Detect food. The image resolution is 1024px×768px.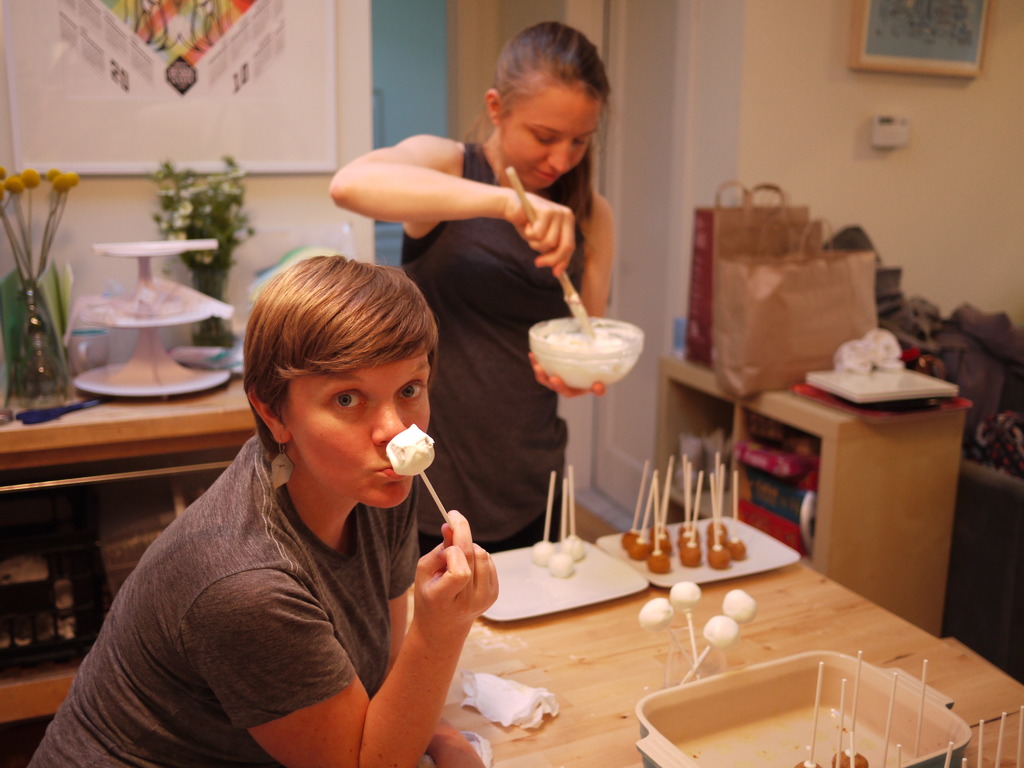
[left=831, top=749, right=866, bottom=767].
